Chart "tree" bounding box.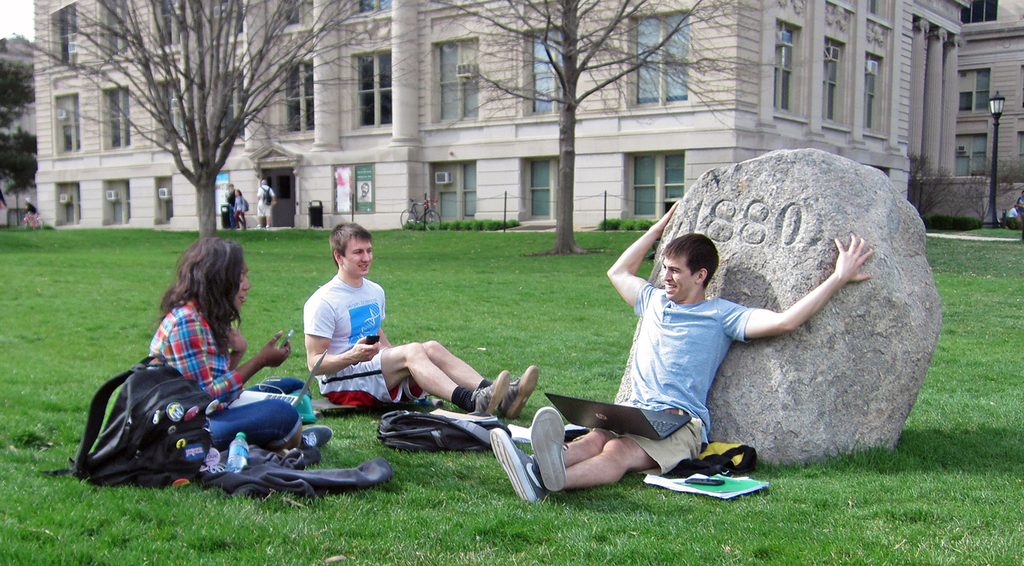
Charted: [422, 0, 796, 260].
